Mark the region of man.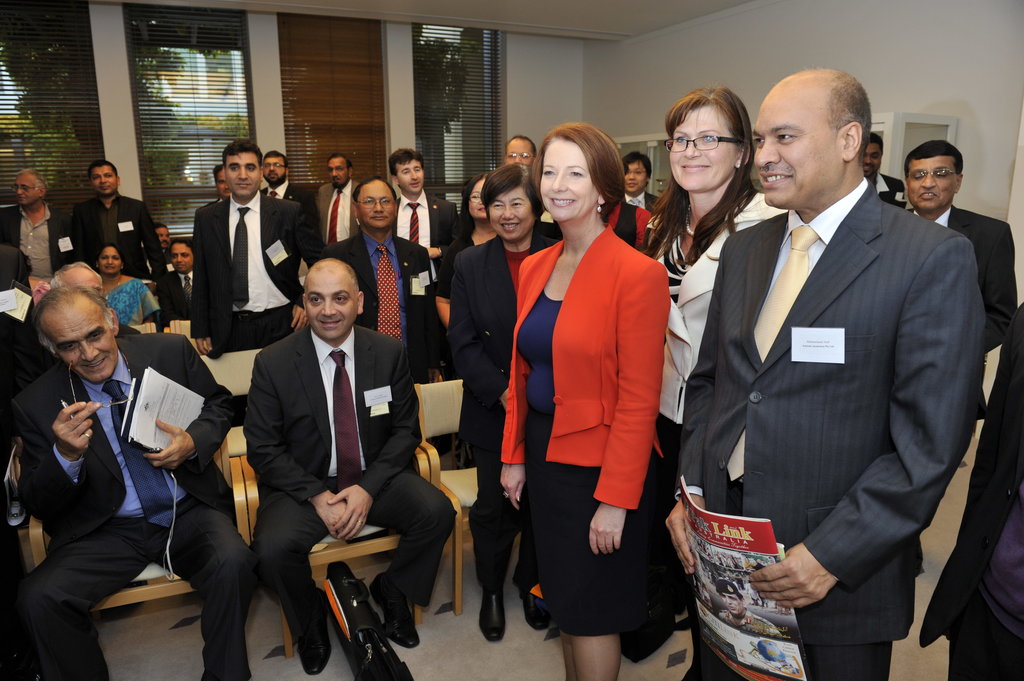
Region: 496/134/540/170.
